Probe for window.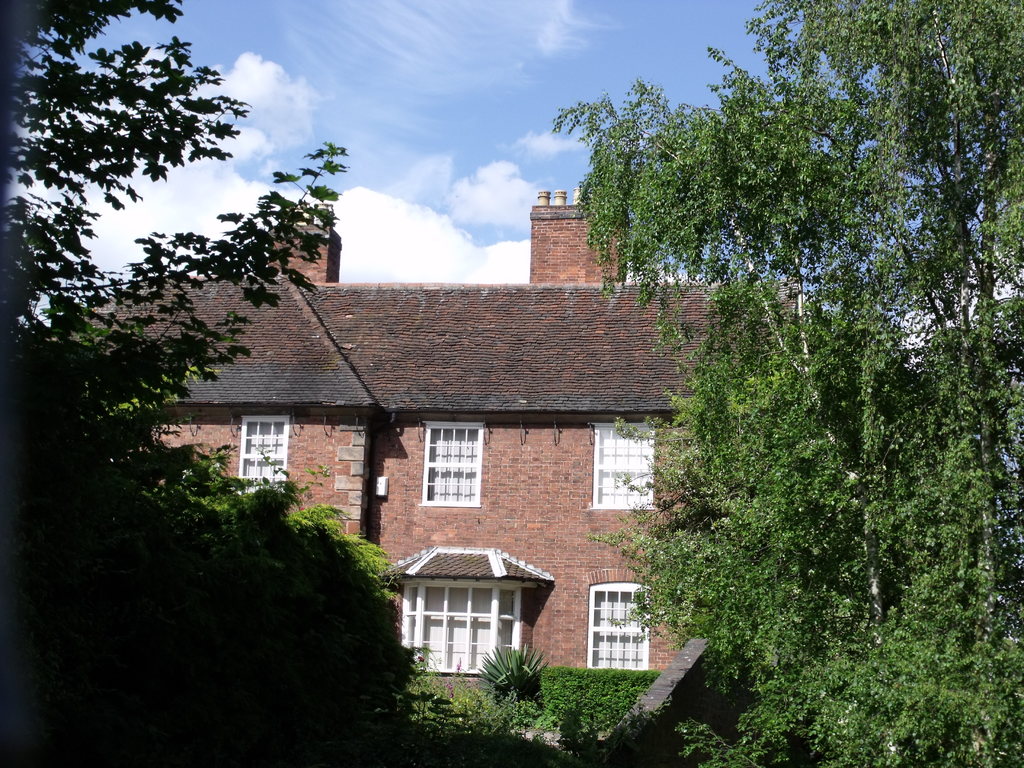
Probe result: rect(591, 423, 655, 508).
